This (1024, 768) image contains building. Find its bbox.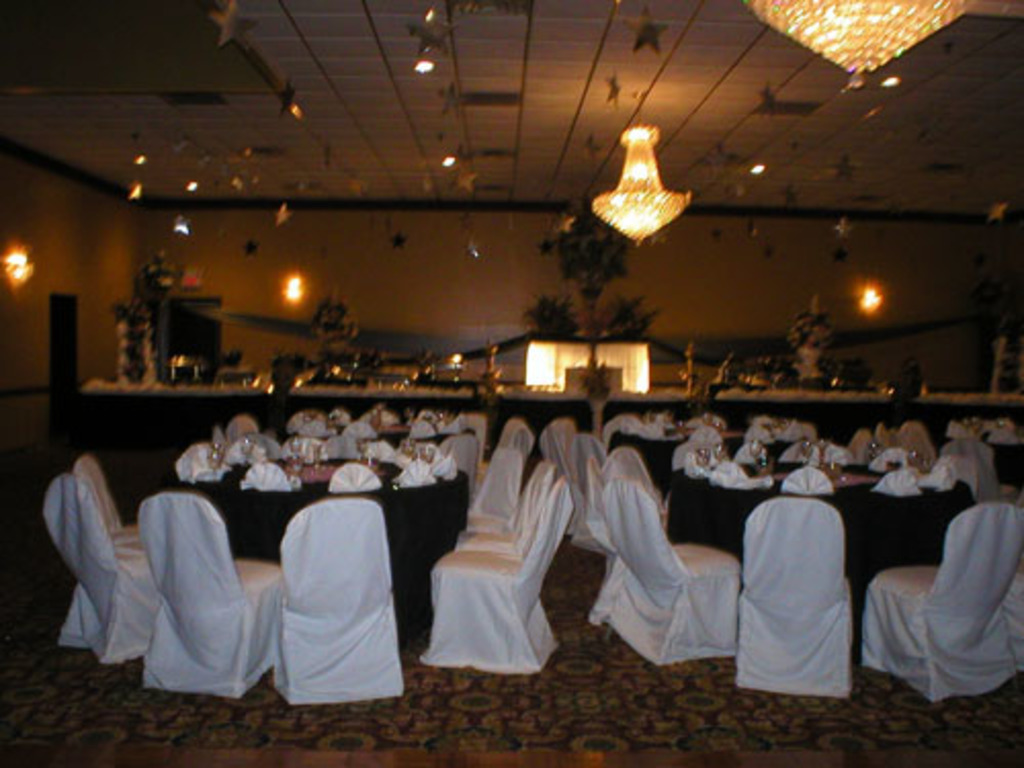
[left=0, top=0, right=1022, bottom=766].
